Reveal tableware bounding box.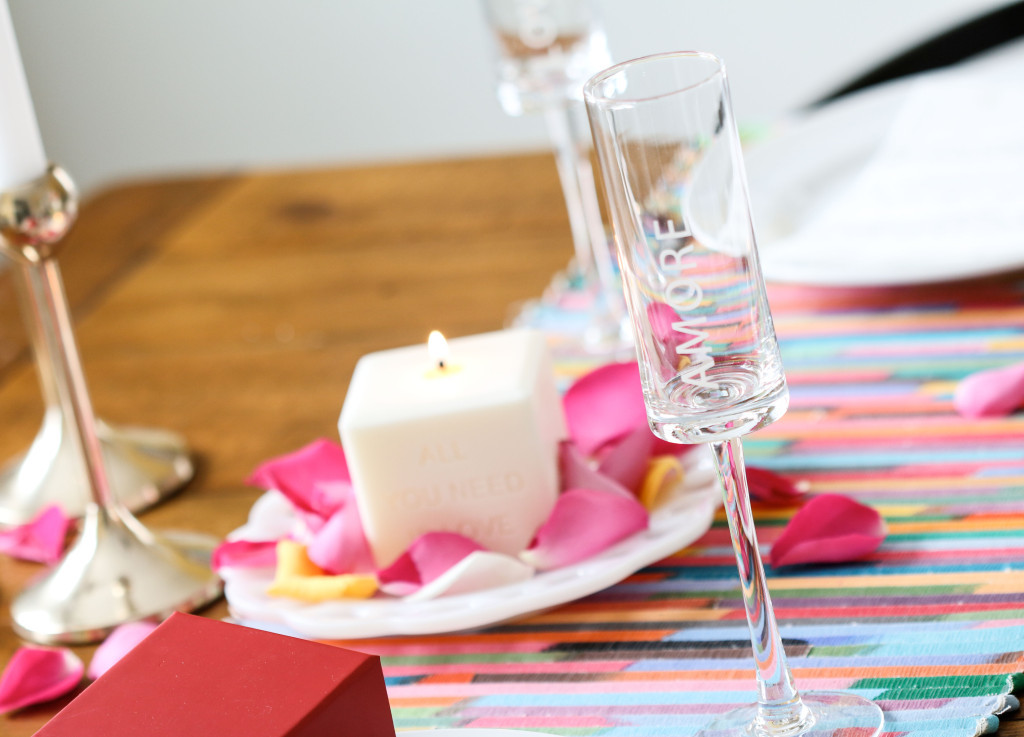
Revealed: left=580, top=37, right=889, bottom=736.
